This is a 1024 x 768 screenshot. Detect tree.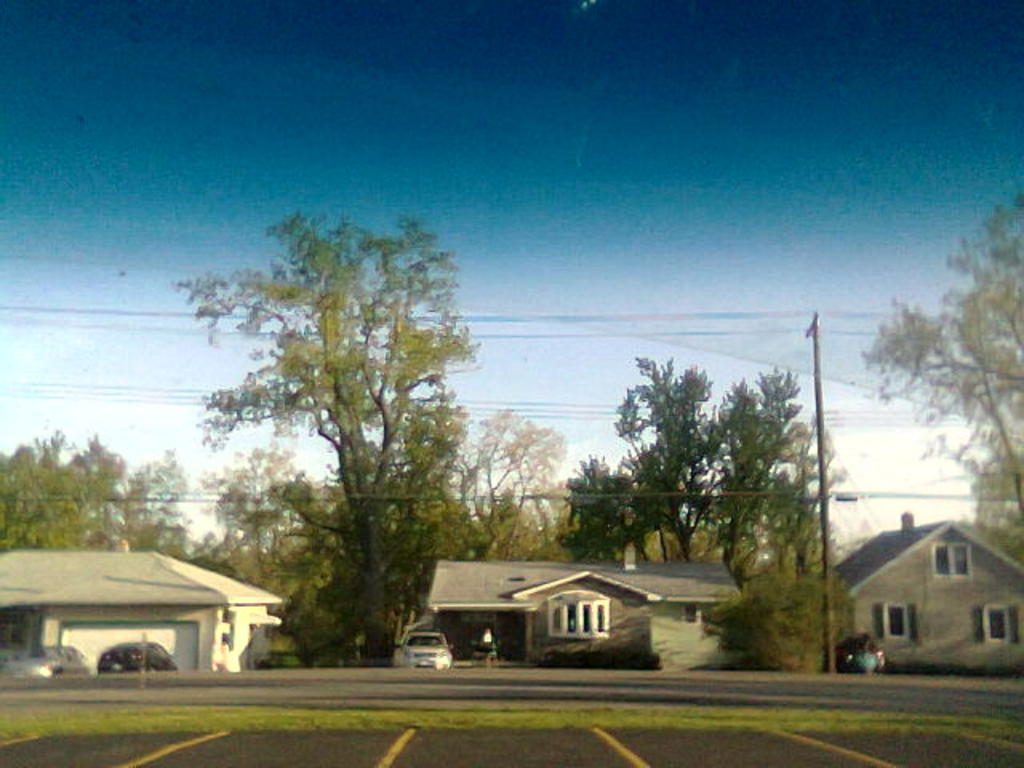
box=[179, 194, 496, 675].
